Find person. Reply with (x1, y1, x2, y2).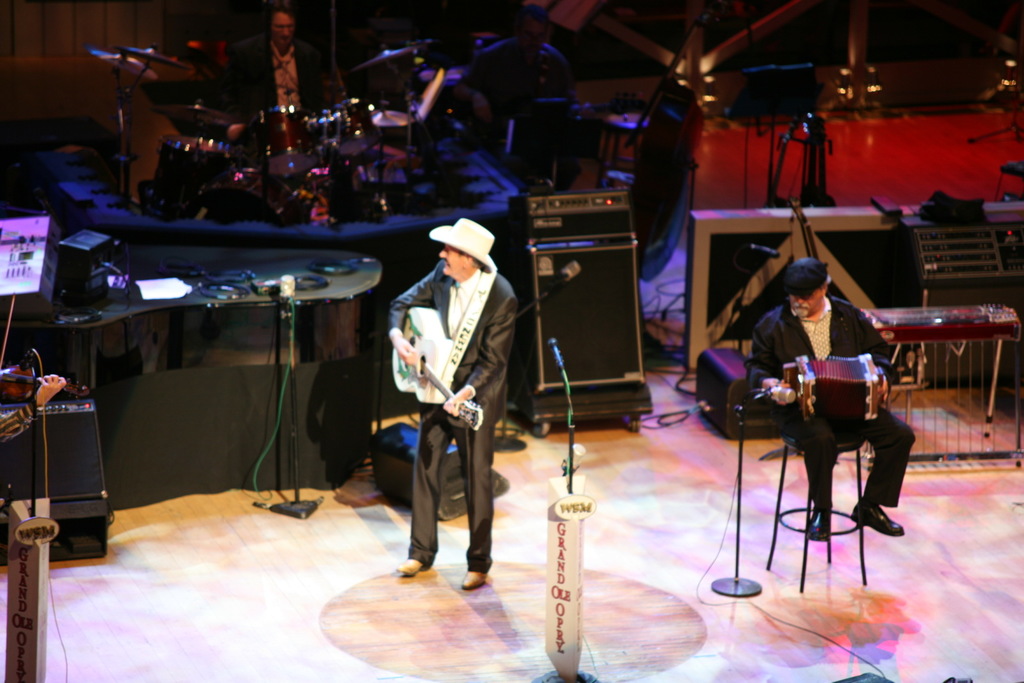
(749, 263, 914, 536).
